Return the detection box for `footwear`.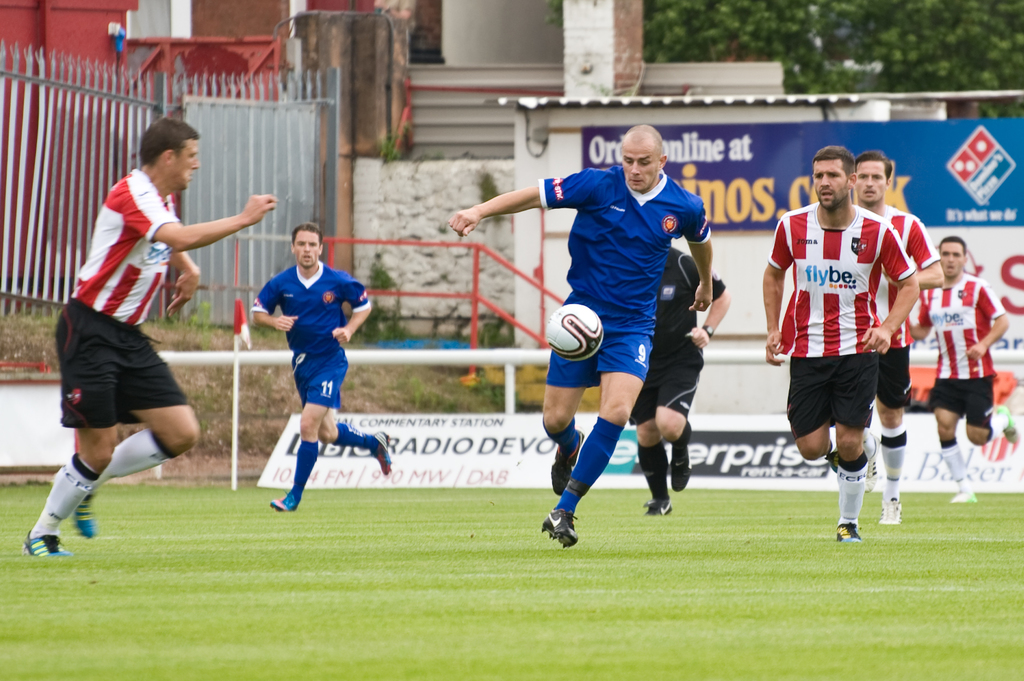
box(644, 499, 670, 518).
